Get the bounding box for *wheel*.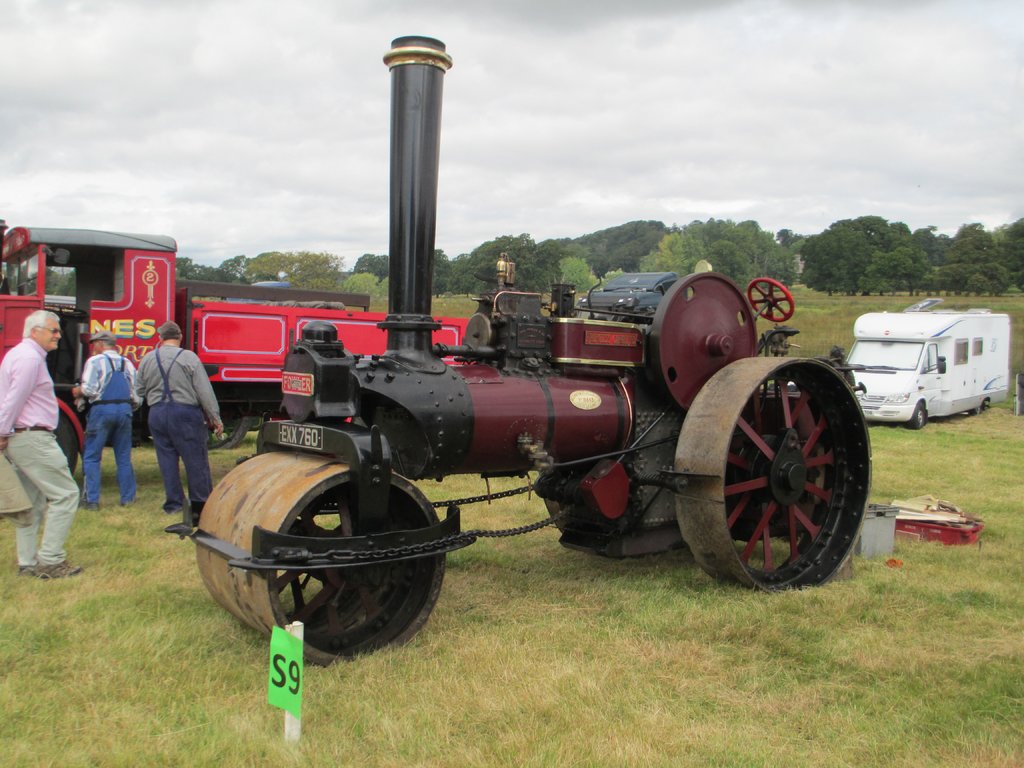
pyautogui.locateOnScreen(674, 359, 871, 598).
